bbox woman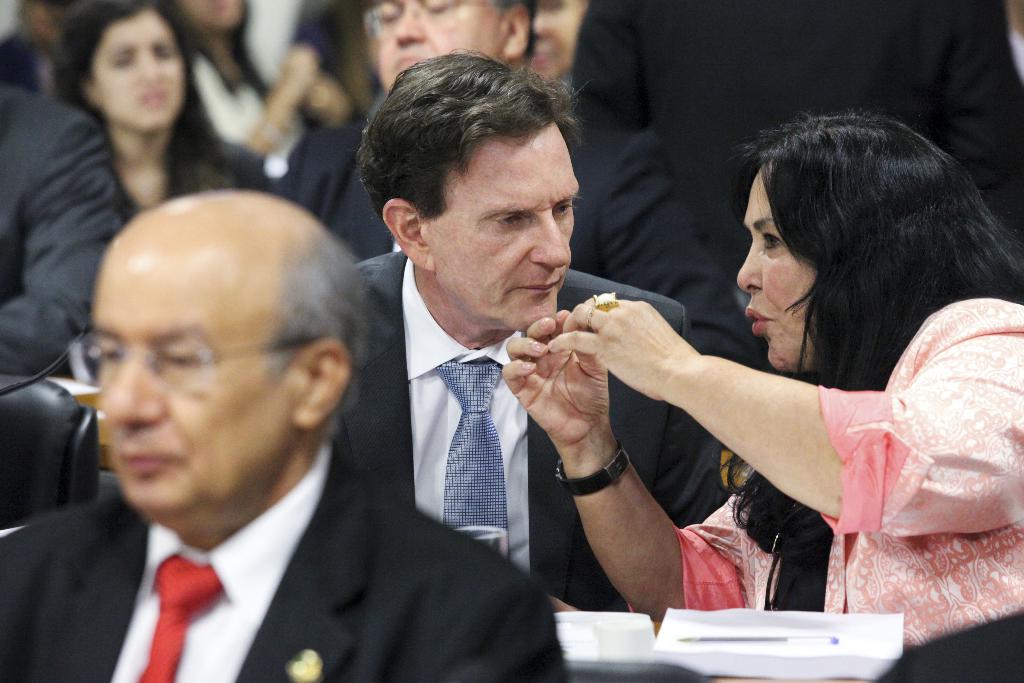
{"left": 51, "top": 0, "right": 237, "bottom": 236}
